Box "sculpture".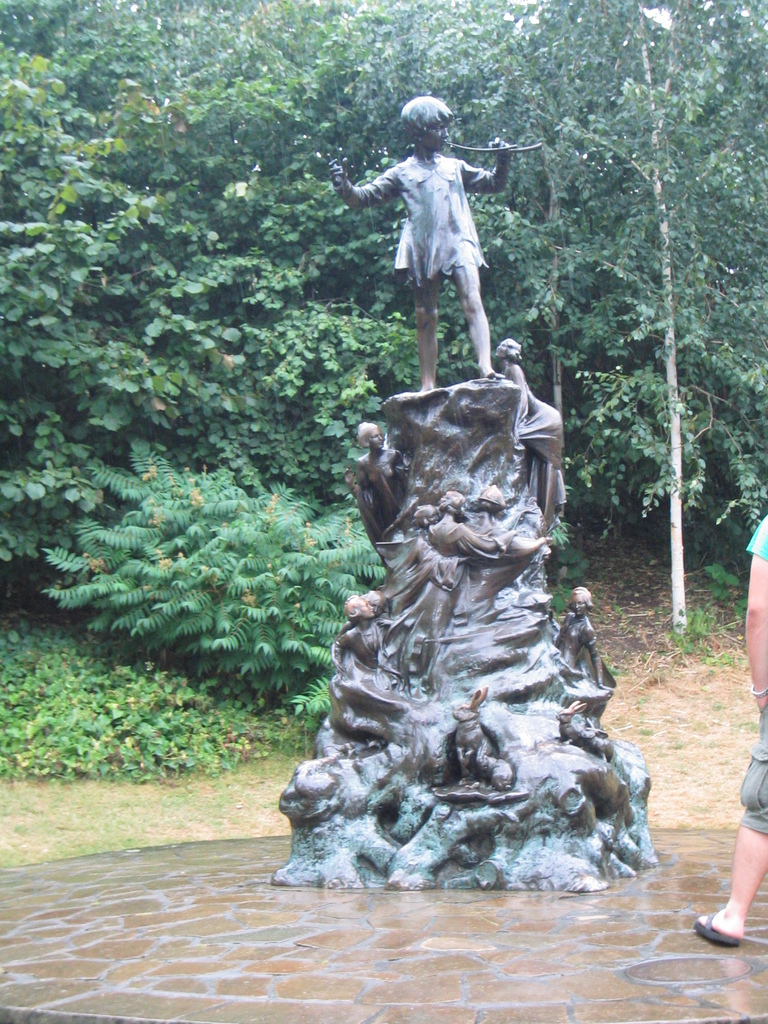
bbox(338, 75, 529, 406).
